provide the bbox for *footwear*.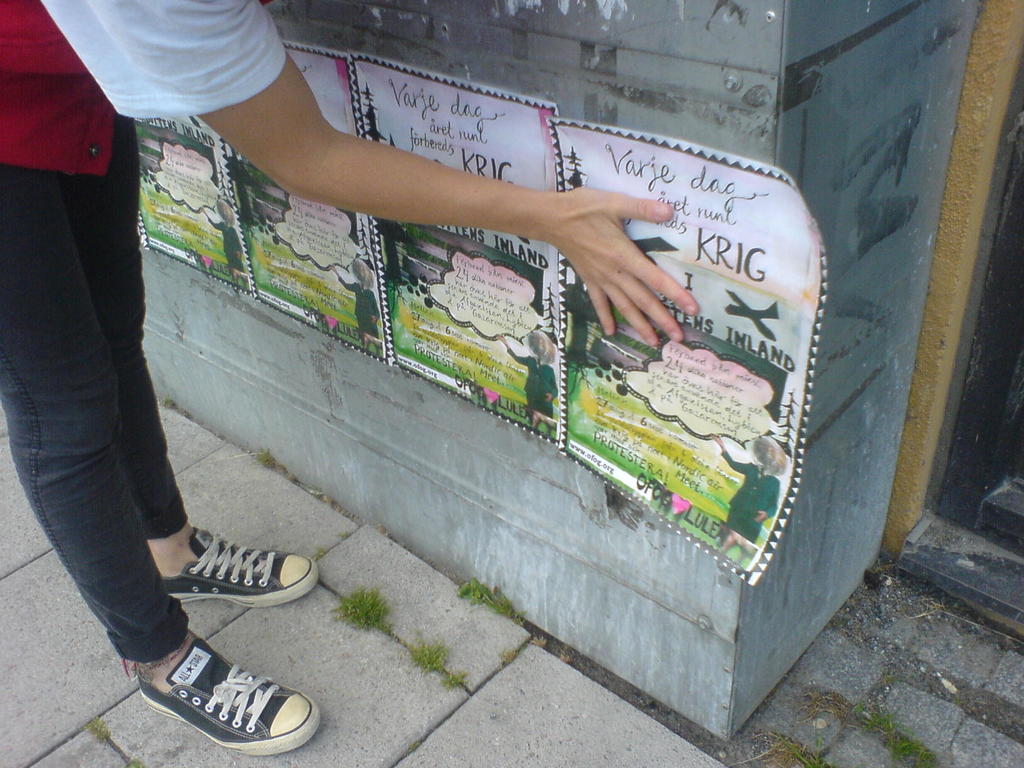
(111, 638, 305, 757).
